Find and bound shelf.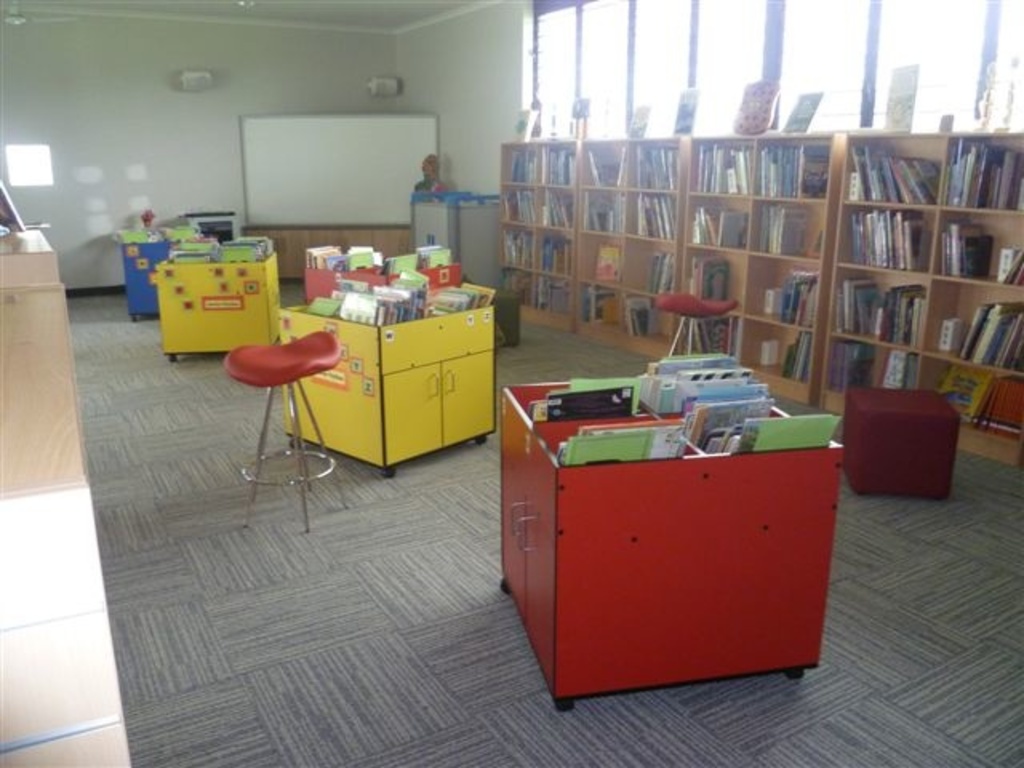
Bound: detection(496, 189, 538, 230).
